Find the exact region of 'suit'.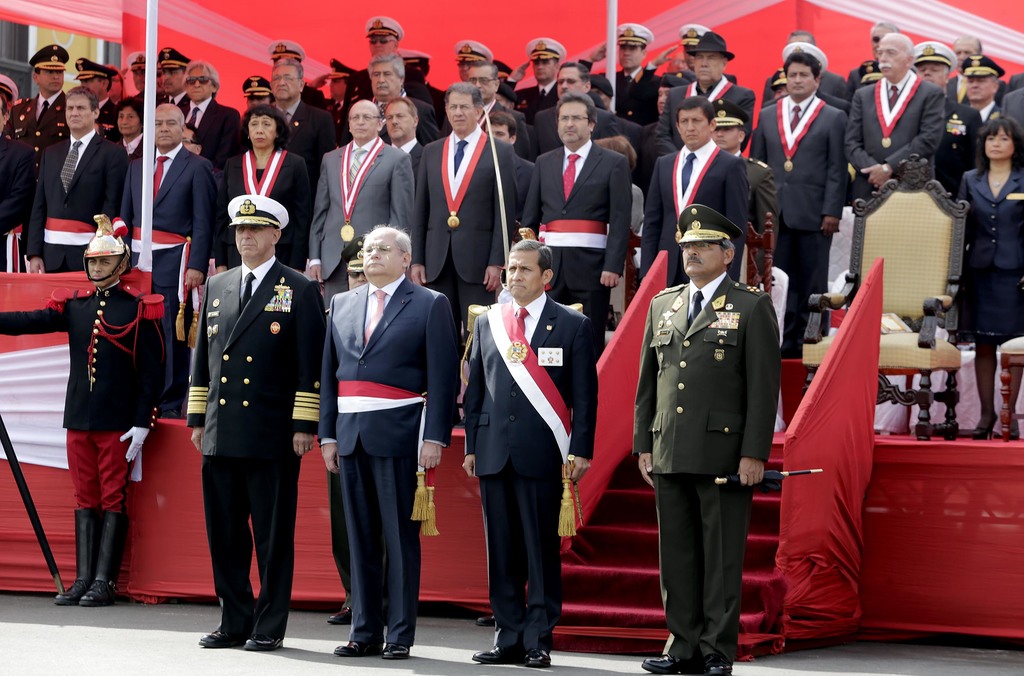
Exact region: region(184, 257, 329, 642).
